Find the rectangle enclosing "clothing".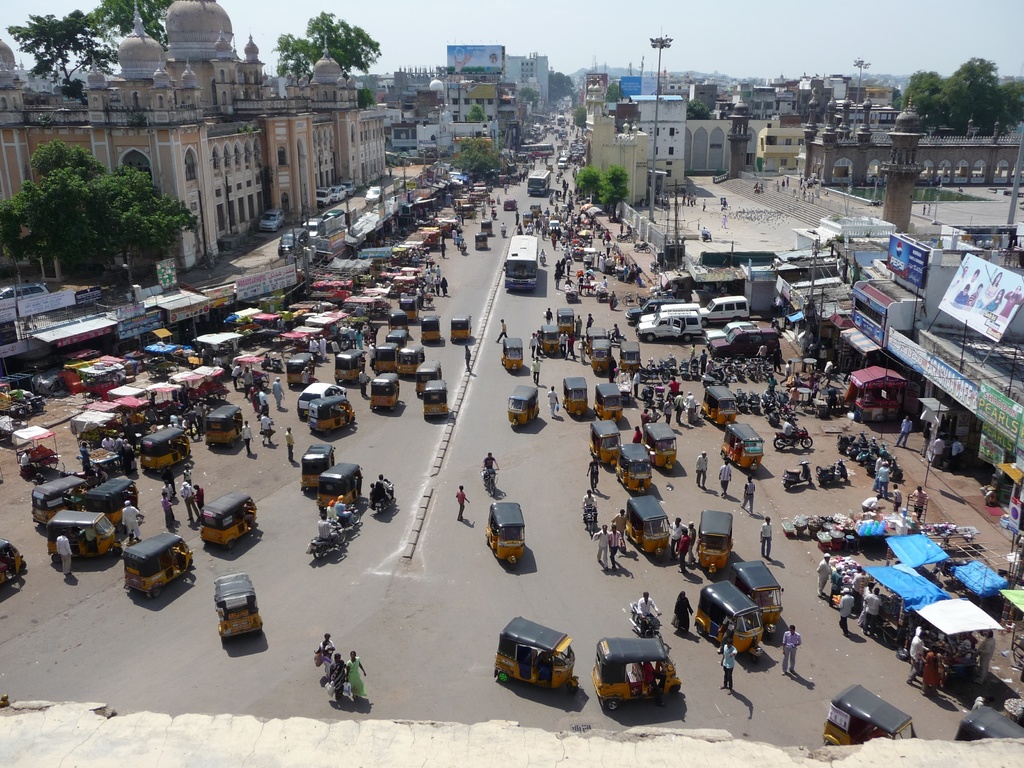
<bbox>77, 446, 89, 466</bbox>.
